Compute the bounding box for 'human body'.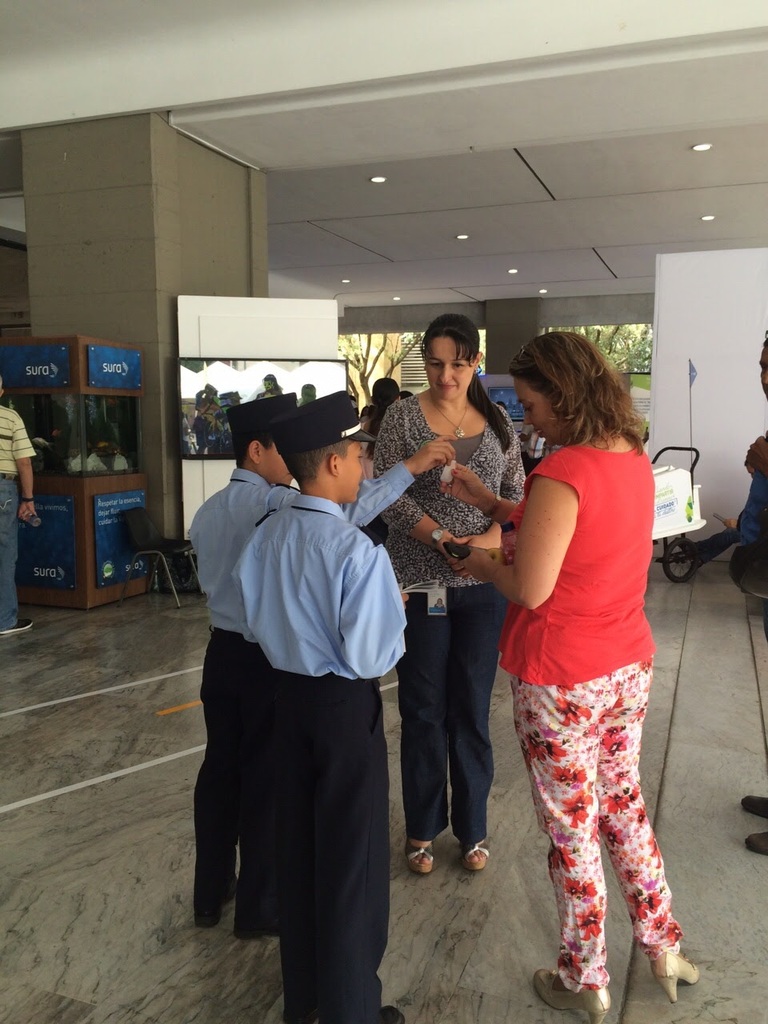
(x1=224, y1=388, x2=407, y2=1023).
